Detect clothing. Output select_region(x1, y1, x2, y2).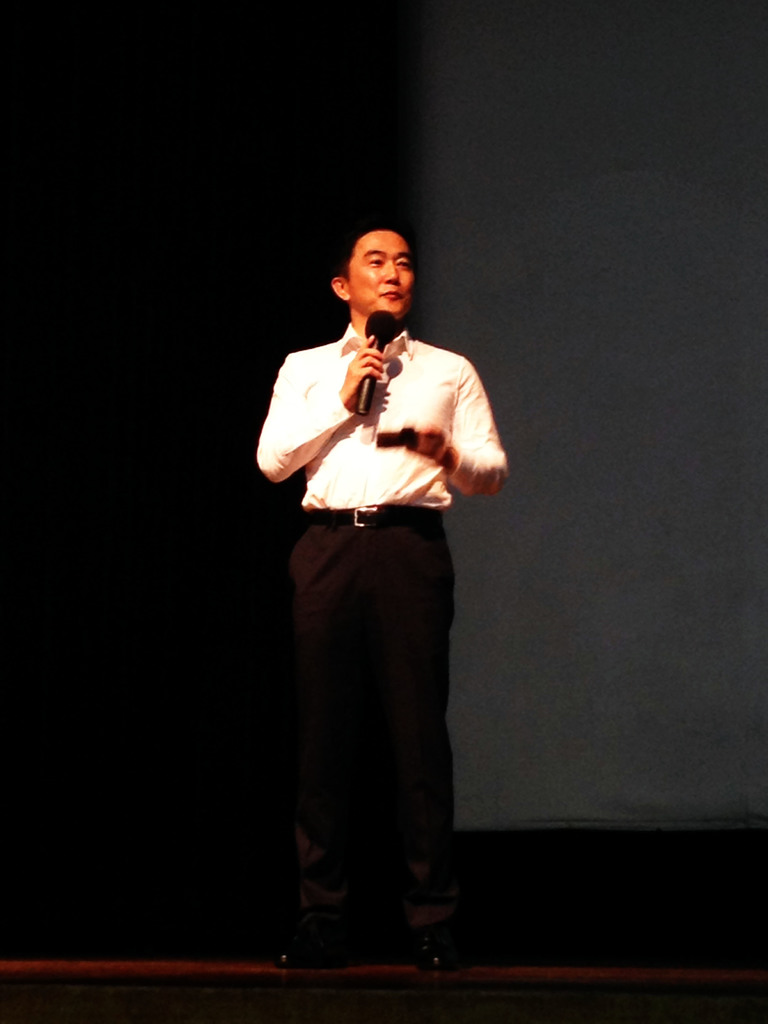
select_region(255, 255, 502, 920).
